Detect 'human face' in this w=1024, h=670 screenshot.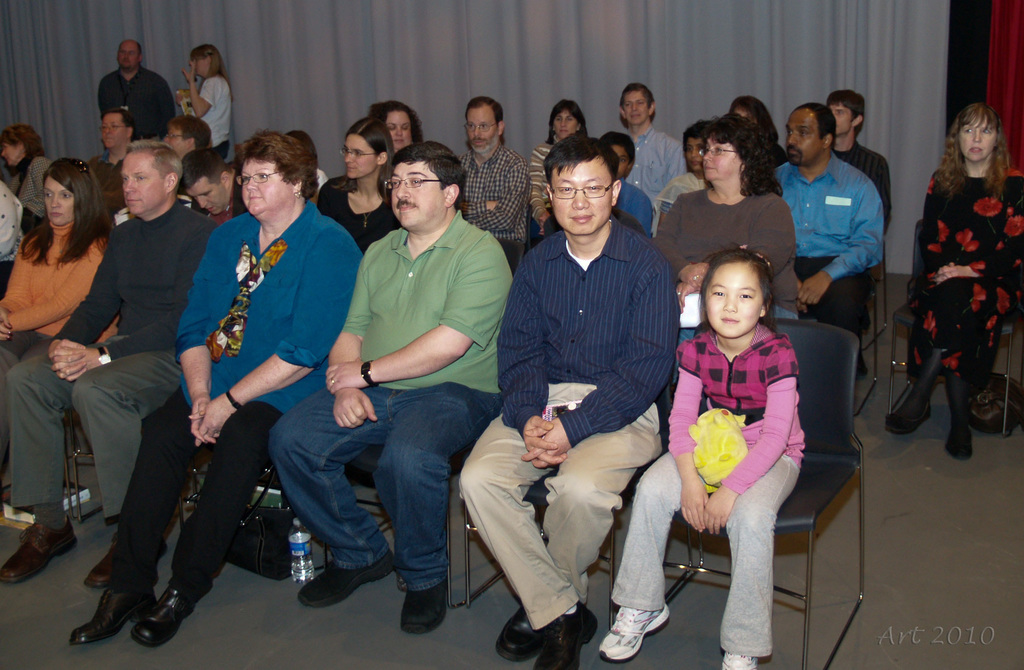
Detection: 786,117,823,166.
